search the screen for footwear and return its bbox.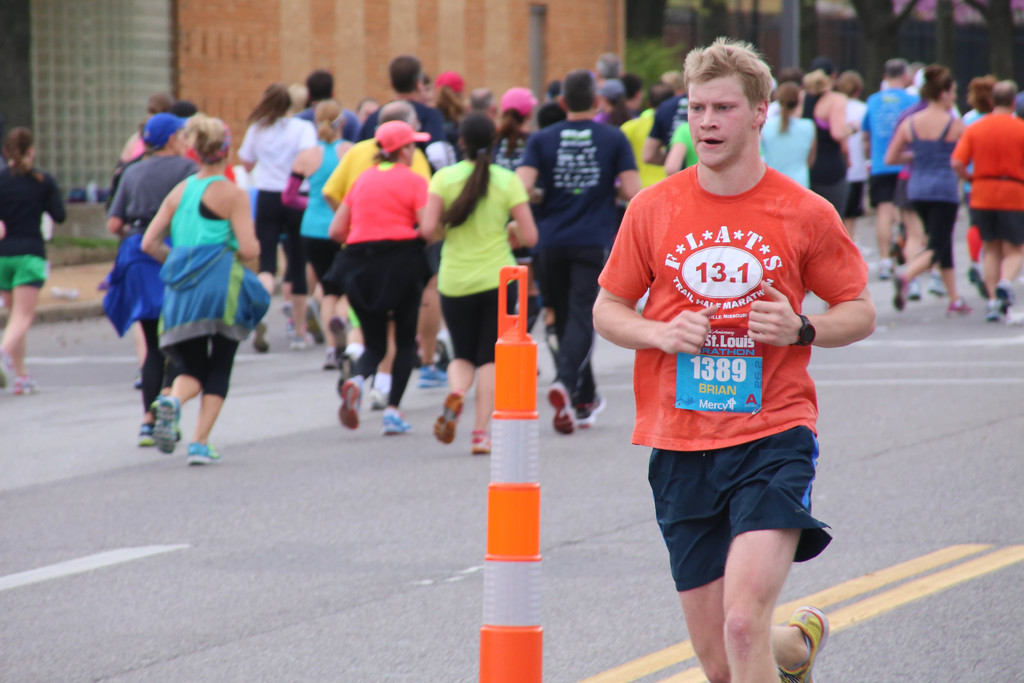
Found: region(12, 375, 38, 397).
